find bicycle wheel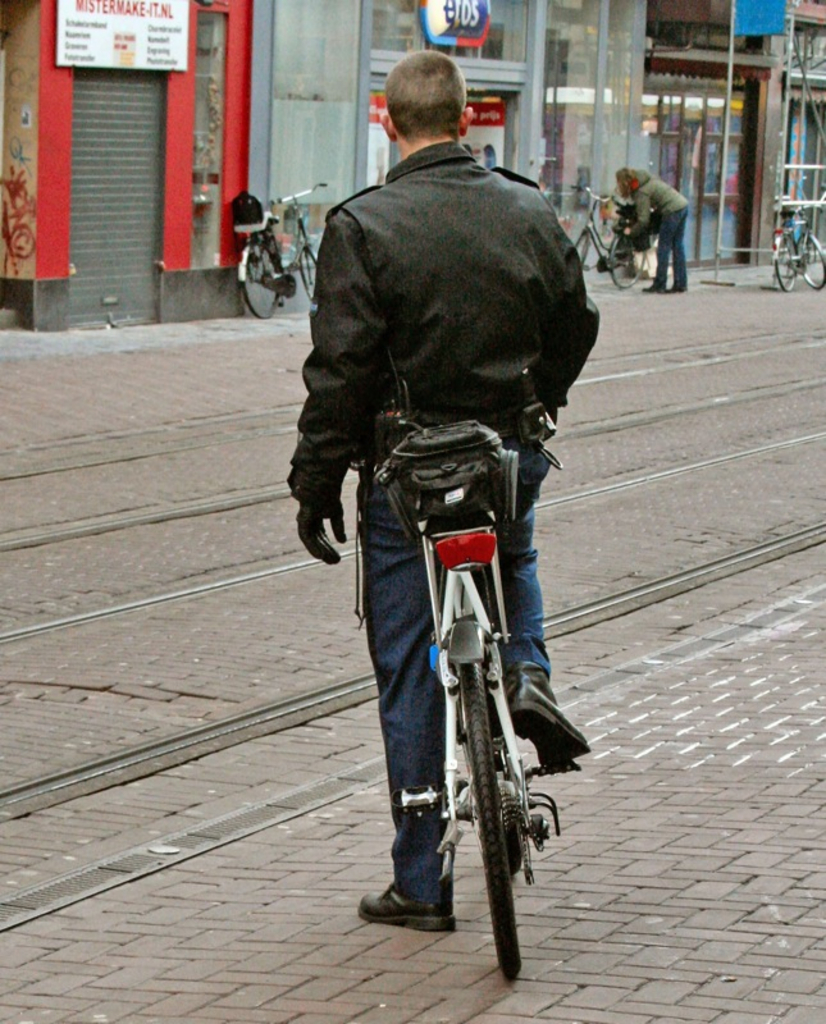
{"x1": 793, "y1": 225, "x2": 825, "y2": 289}
